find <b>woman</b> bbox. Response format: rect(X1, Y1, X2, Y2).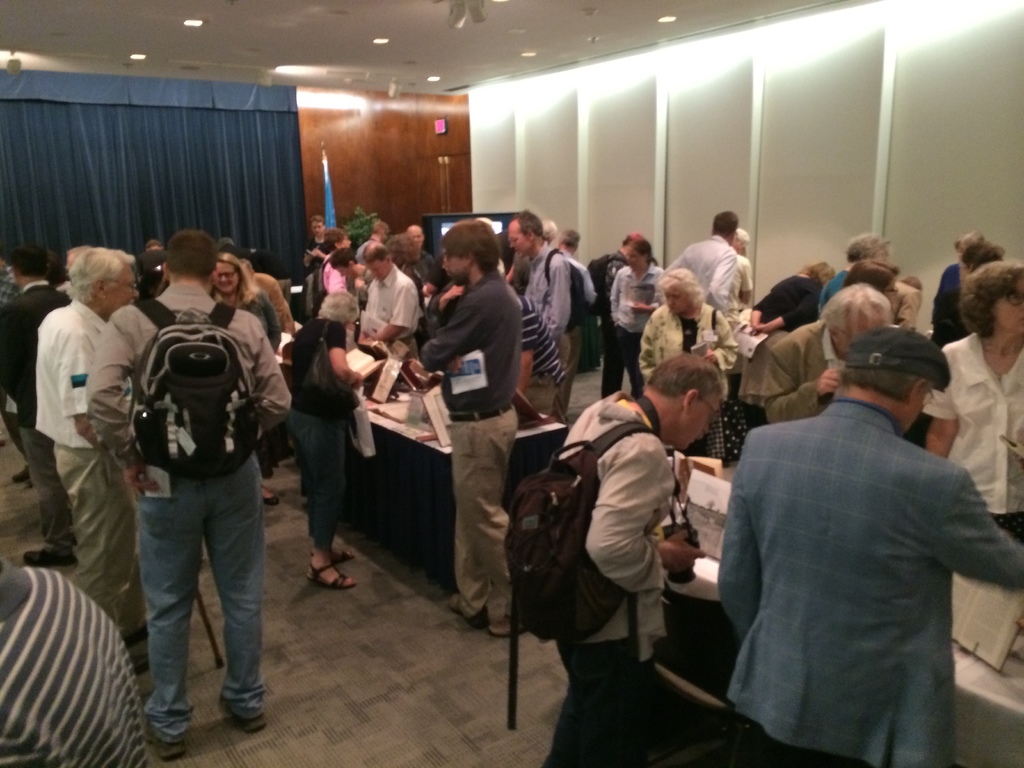
rect(324, 228, 355, 294).
